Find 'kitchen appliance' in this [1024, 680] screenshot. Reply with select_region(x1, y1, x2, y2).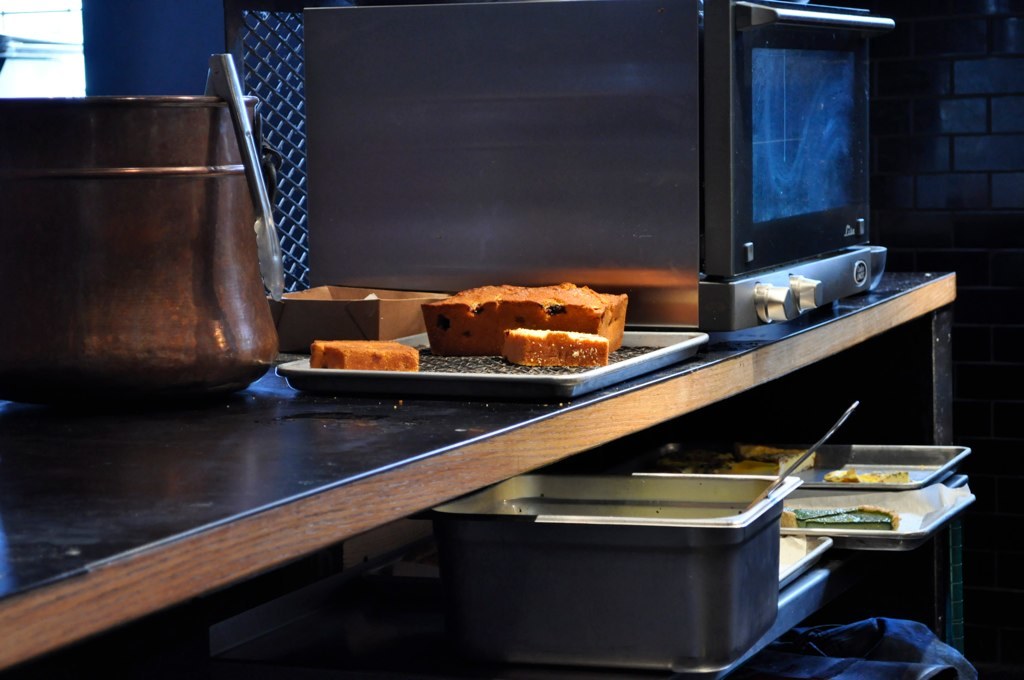
select_region(650, 446, 976, 546).
